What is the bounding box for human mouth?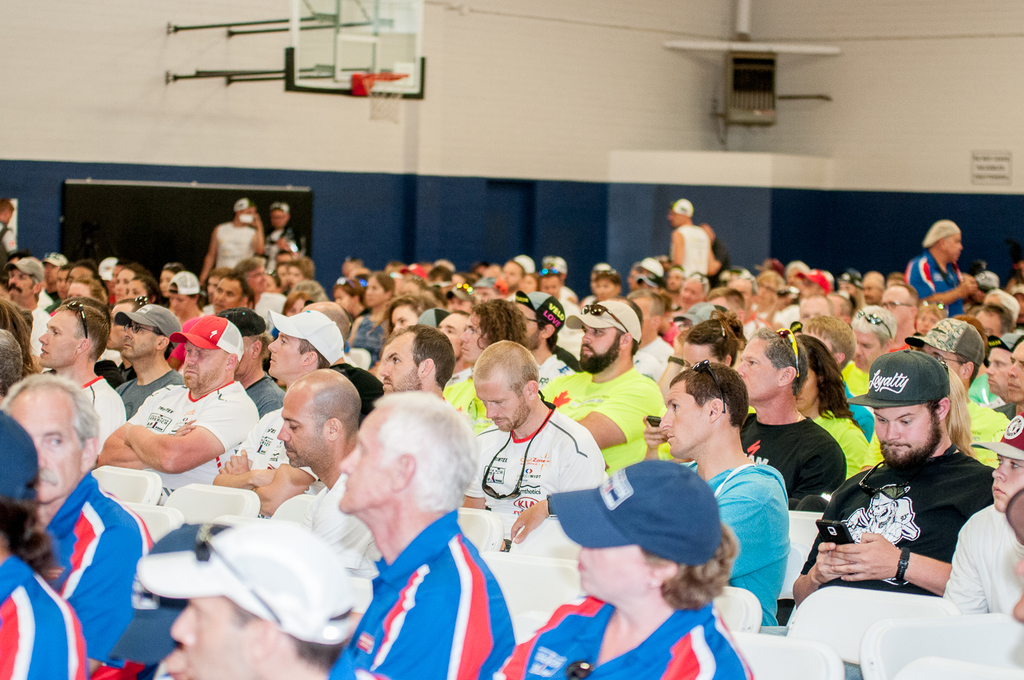
40 347 51 357.
